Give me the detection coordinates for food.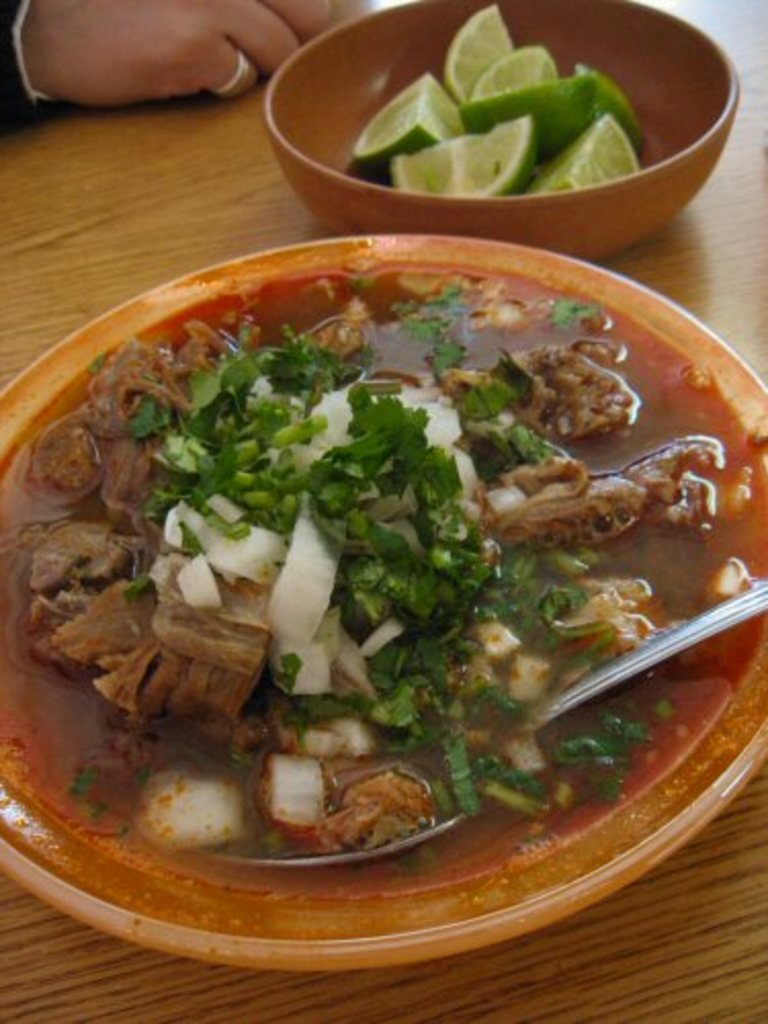
350, 70, 467, 180.
